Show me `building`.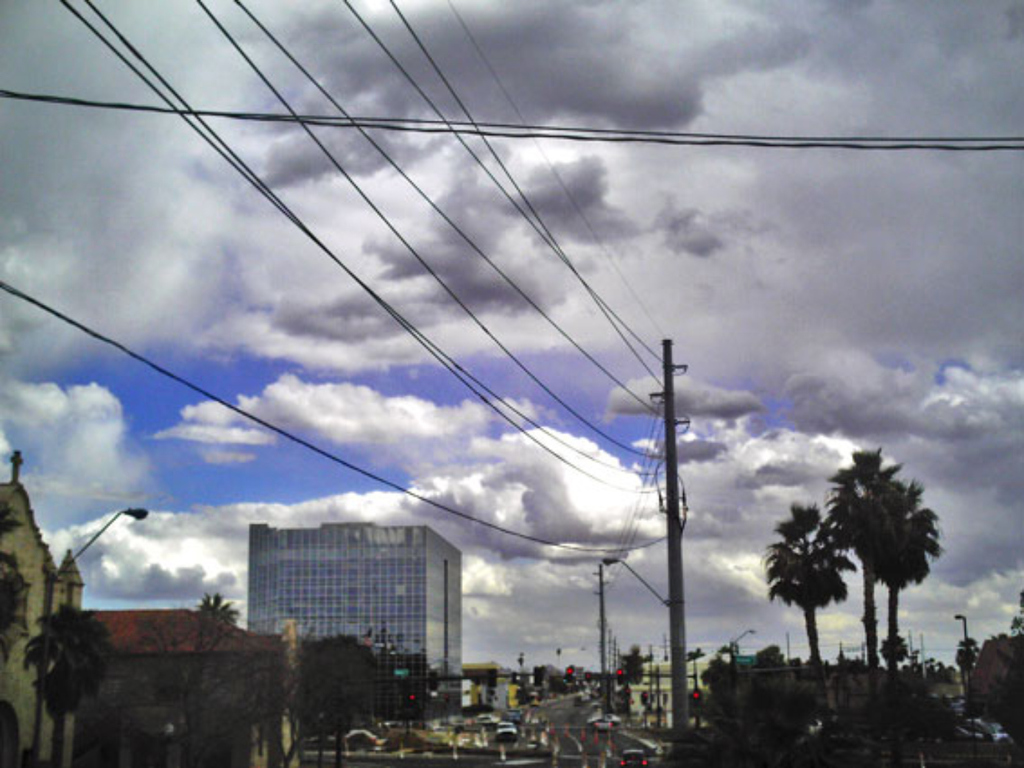
`building` is here: [71, 598, 286, 765].
